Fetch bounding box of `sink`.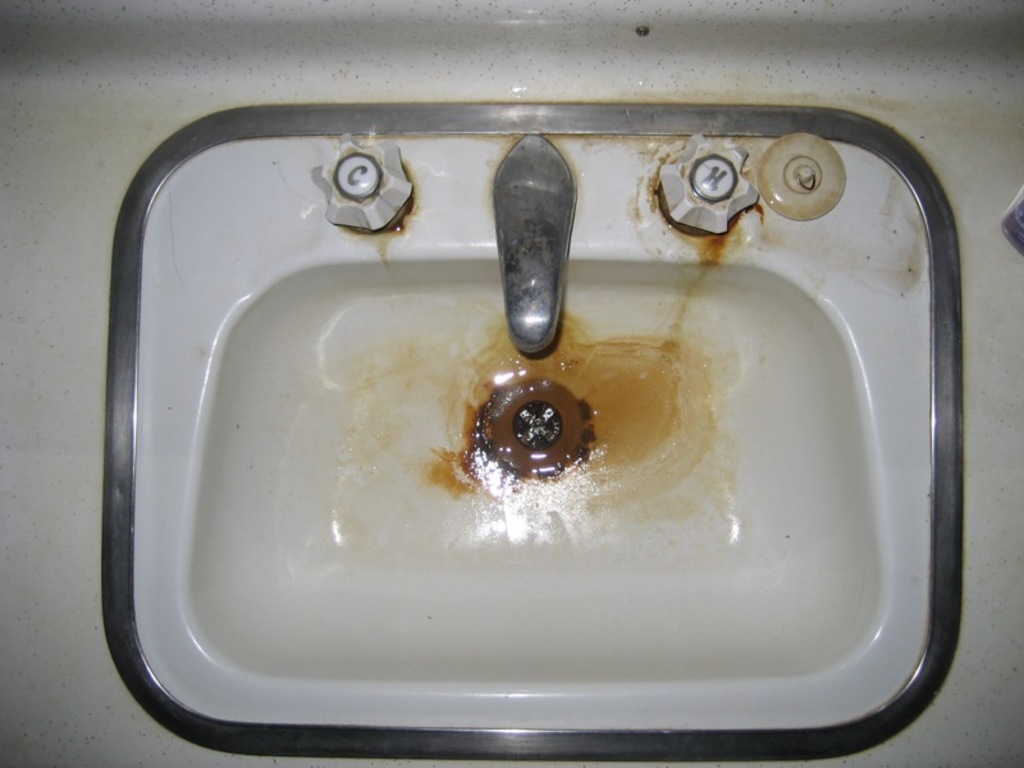
Bbox: box=[101, 101, 964, 764].
